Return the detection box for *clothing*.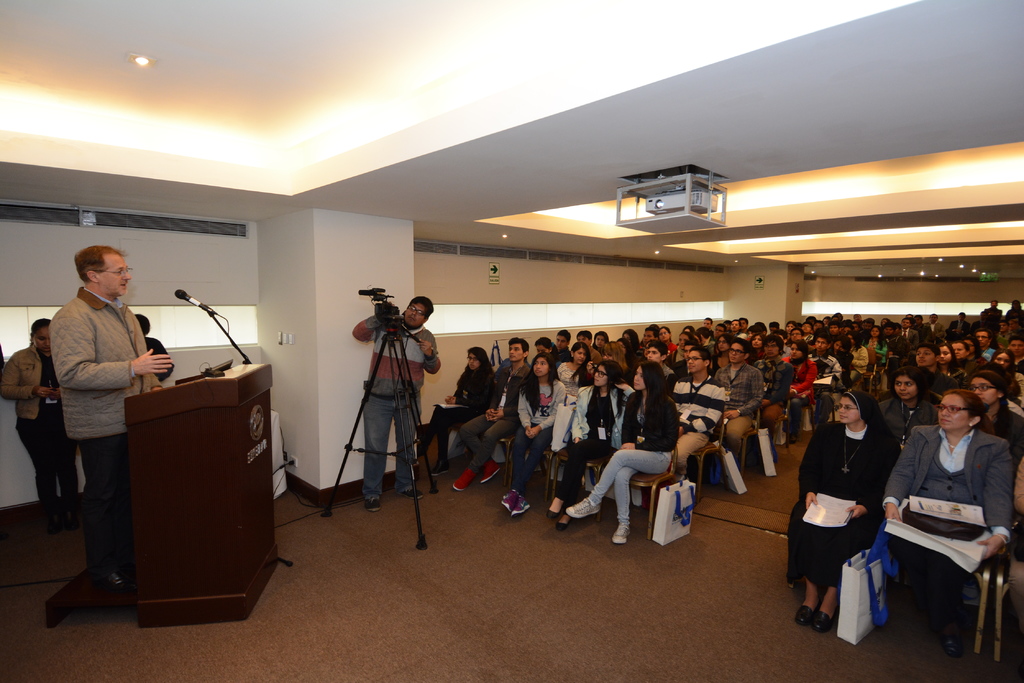
80,435,143,571.
